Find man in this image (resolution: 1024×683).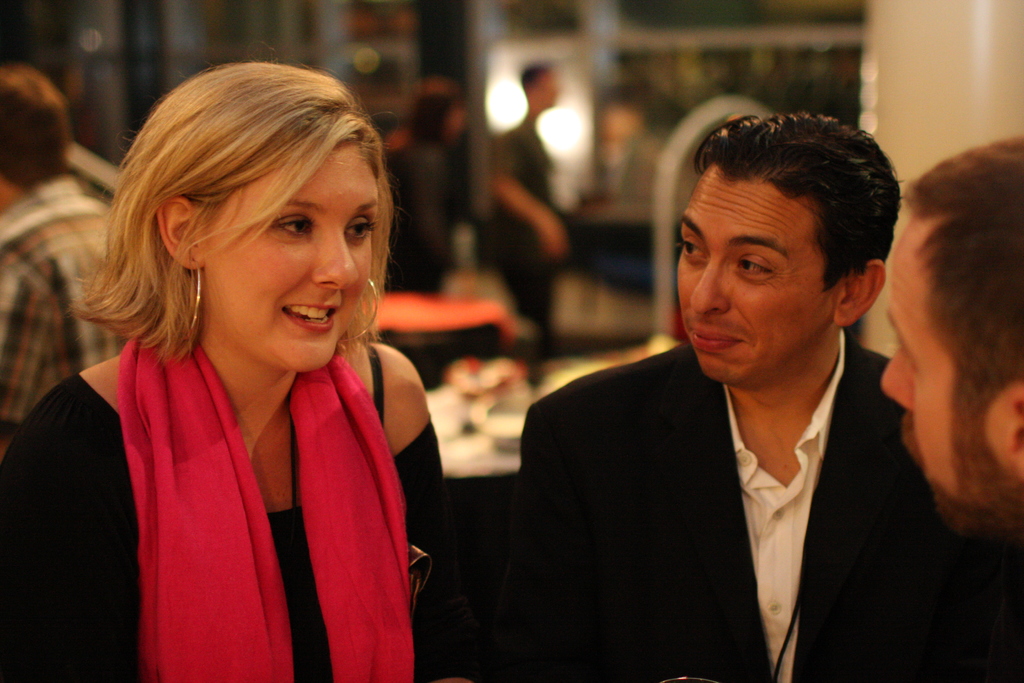
[left=1, top=59, right=130, bottom=457].
